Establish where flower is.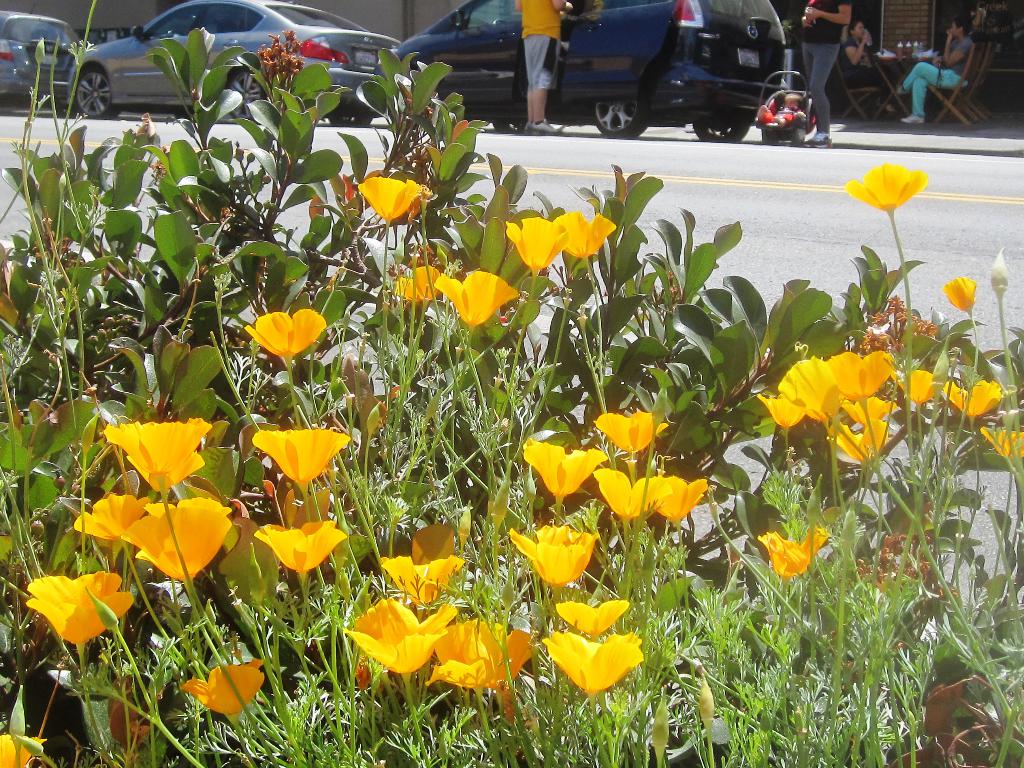
Established at 255,520,346,578.
